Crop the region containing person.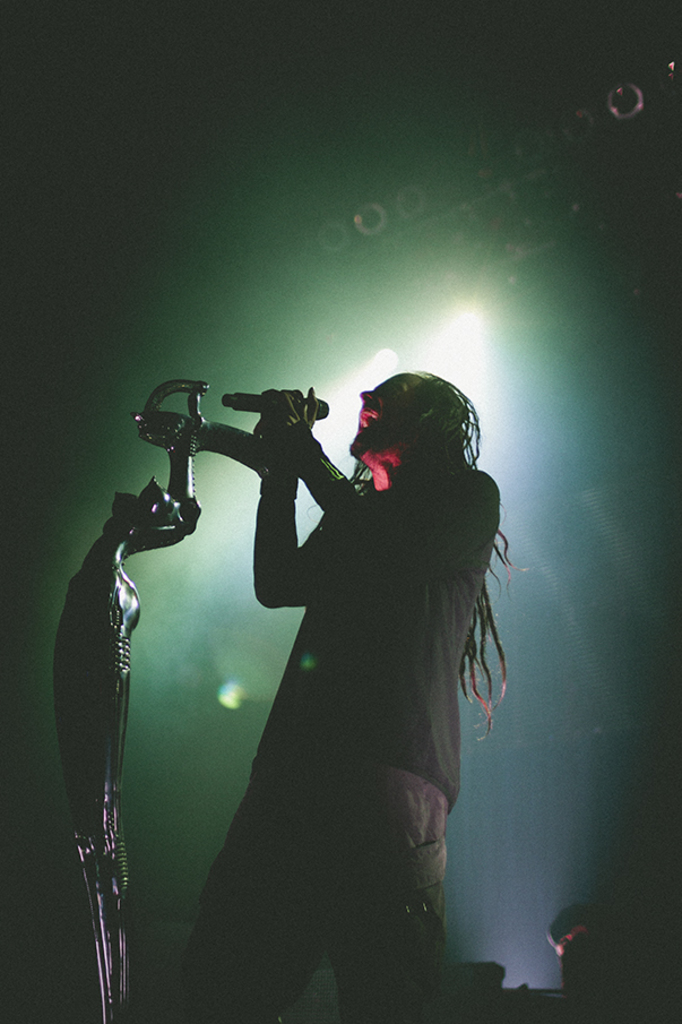
Crop region: BBox(175, 373, 528, 1023).
